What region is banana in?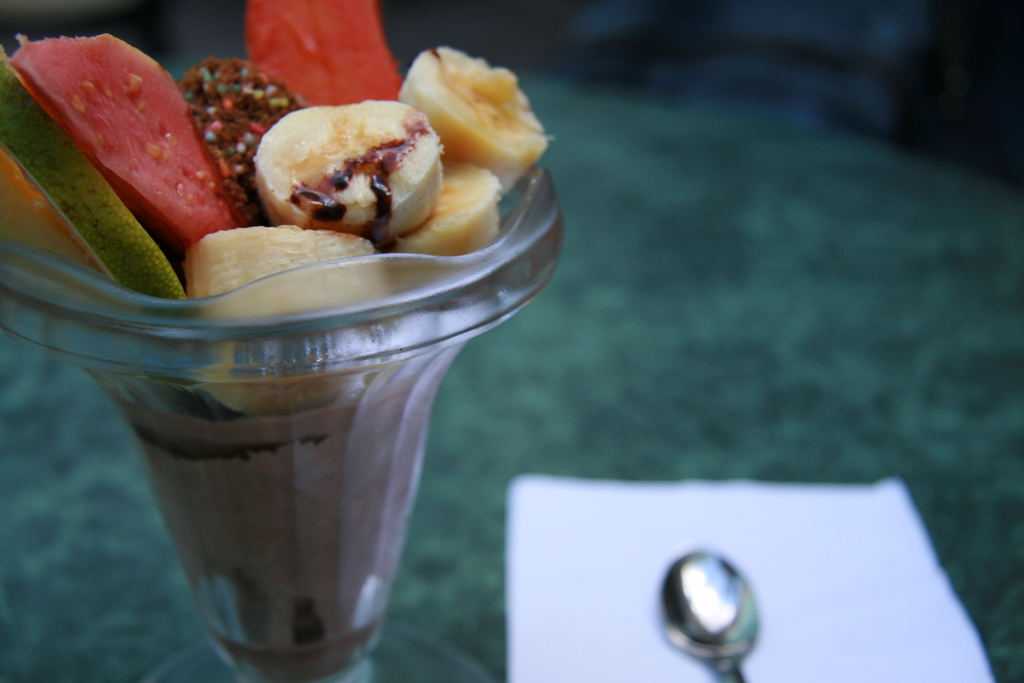
<box>386,156,502,291</box>.
